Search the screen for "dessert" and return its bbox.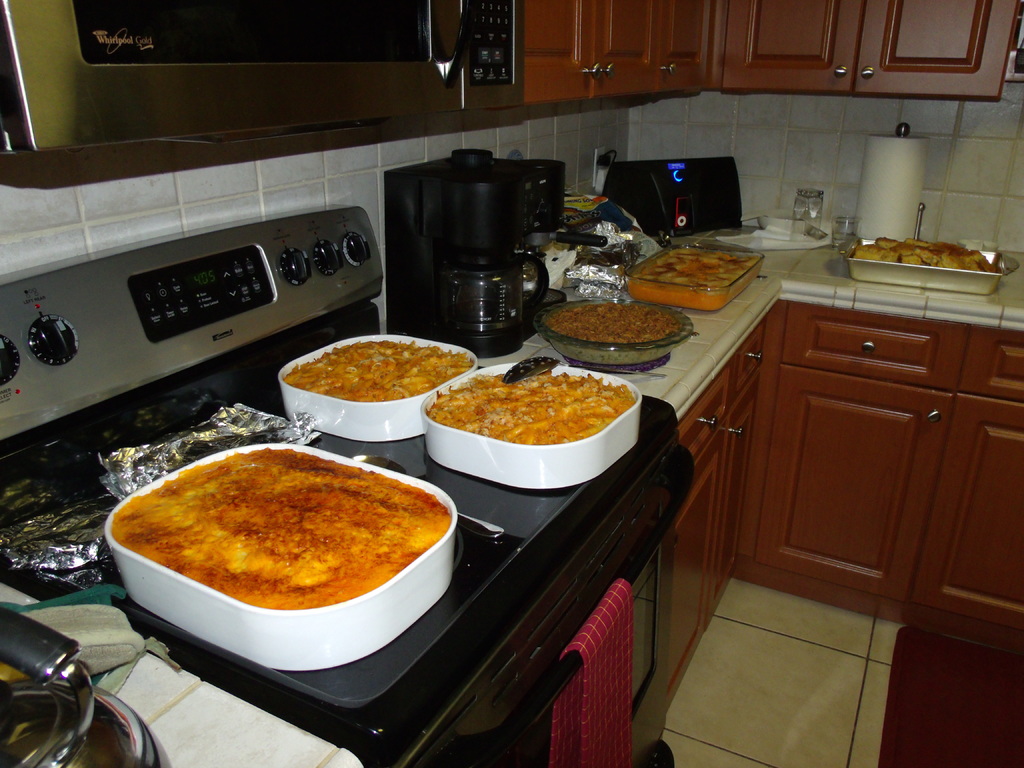
Found: l=851, t=241, r=1000, b=273.
